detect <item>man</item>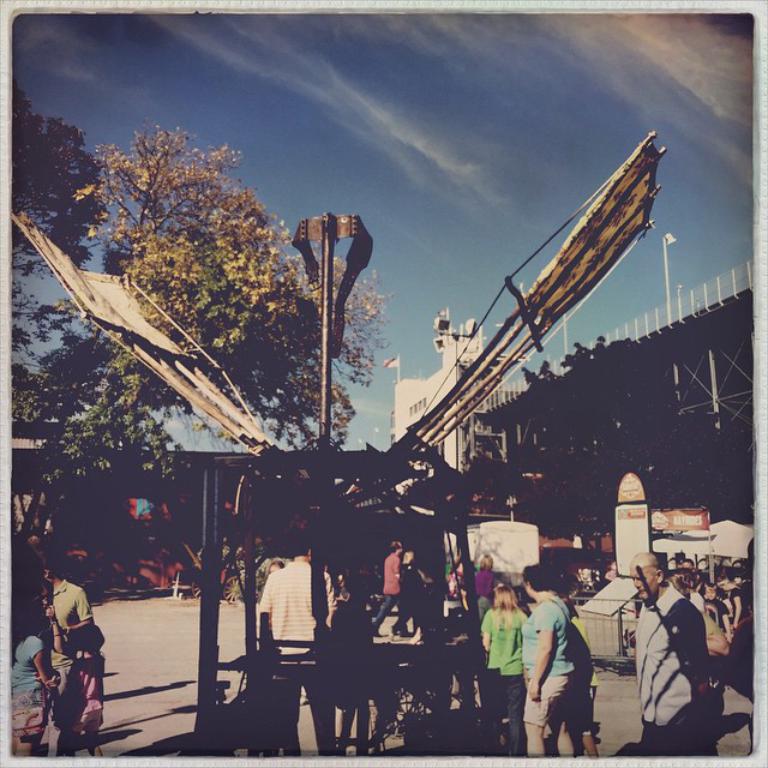
<bbox>370, 539, 403, 628</bbox>
